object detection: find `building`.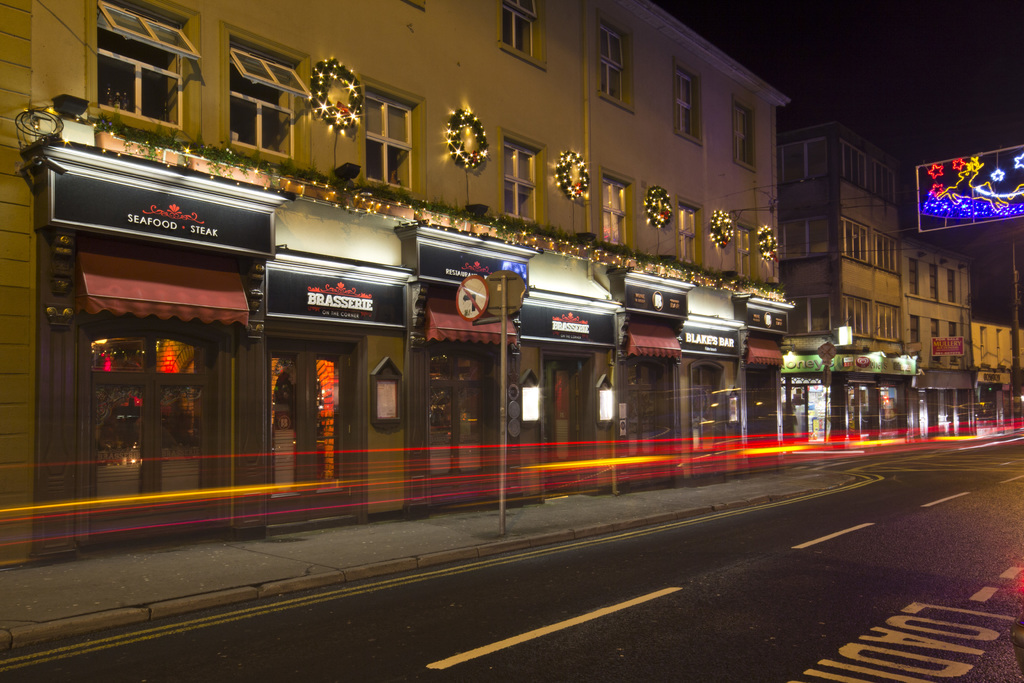
left=972, top=324, right=1023, bottom=417.
